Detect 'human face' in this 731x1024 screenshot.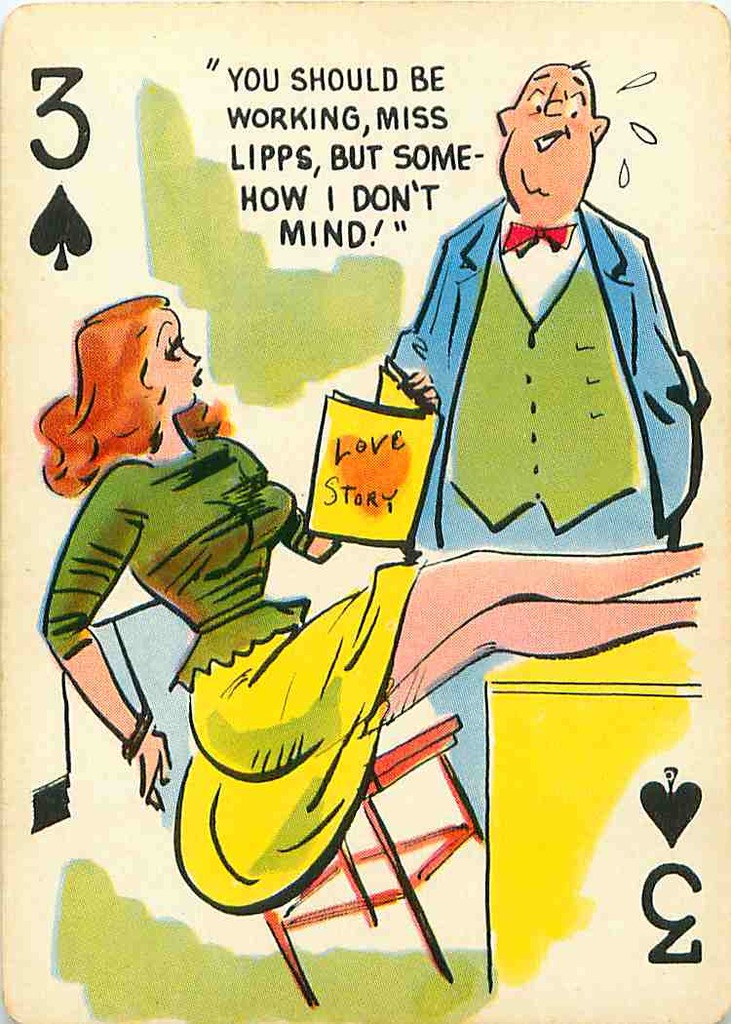
Detection: select_region(508, 68, 592, 196).
